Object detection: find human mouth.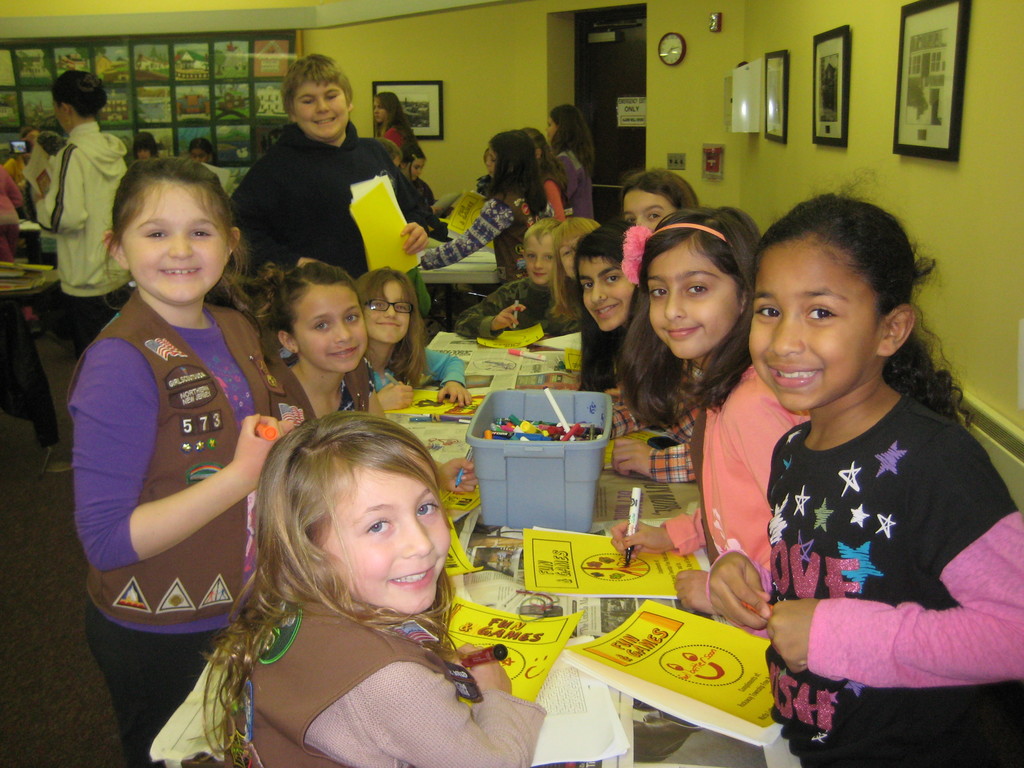
[left=388, top=559, right=440, bottom=592].
